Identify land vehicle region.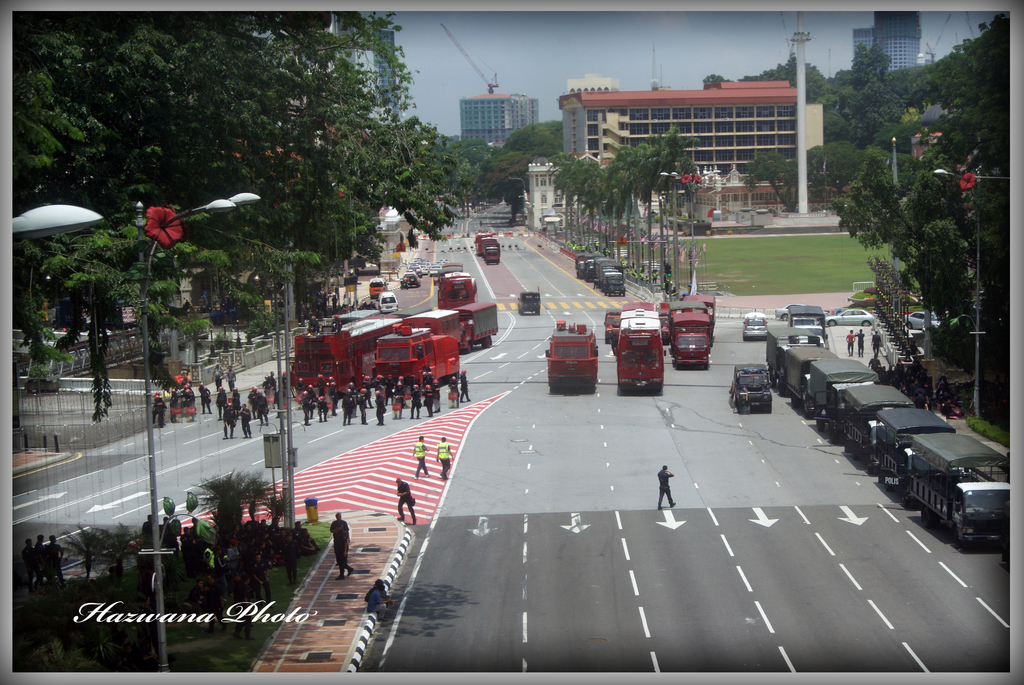
Region: [left=668, top=298, right=708, bottom=317].
